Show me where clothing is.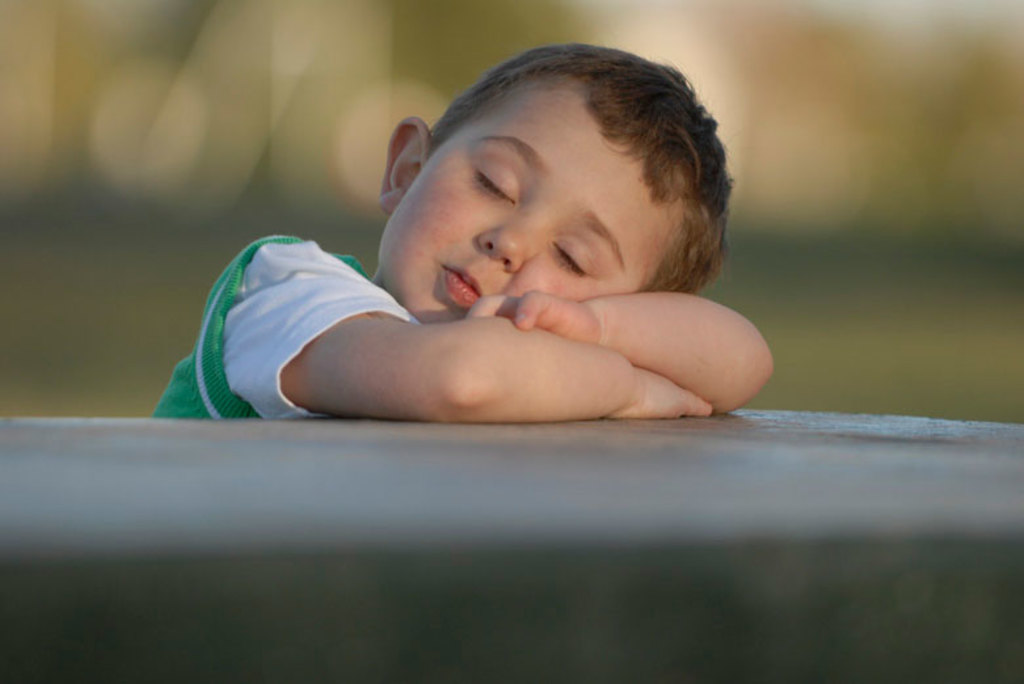
clothing is at [x1=149, y1=236, x2=422, y2=418].
